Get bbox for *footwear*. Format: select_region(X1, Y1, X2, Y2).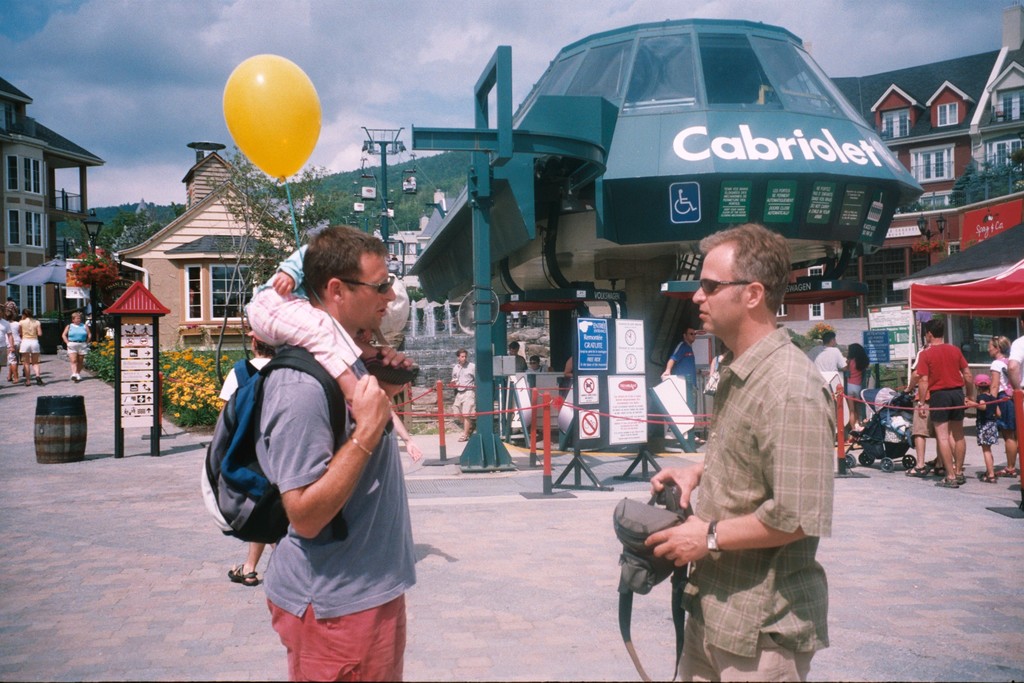
select_region(22, 381, 31, 386).
